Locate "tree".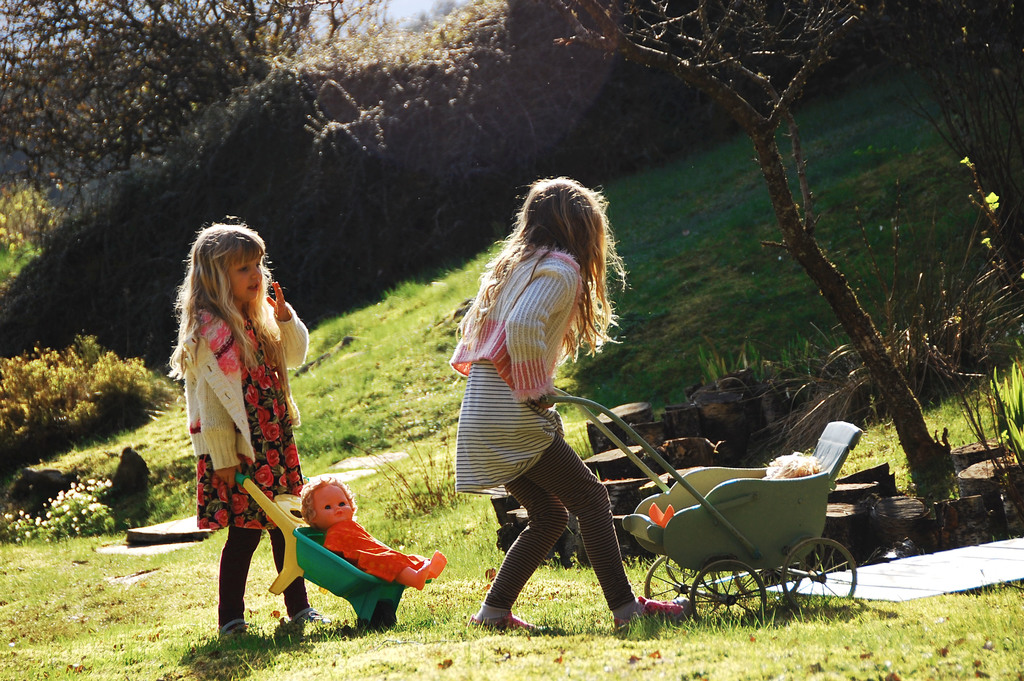
Bounding box: box(0, 0, 396, 199).
